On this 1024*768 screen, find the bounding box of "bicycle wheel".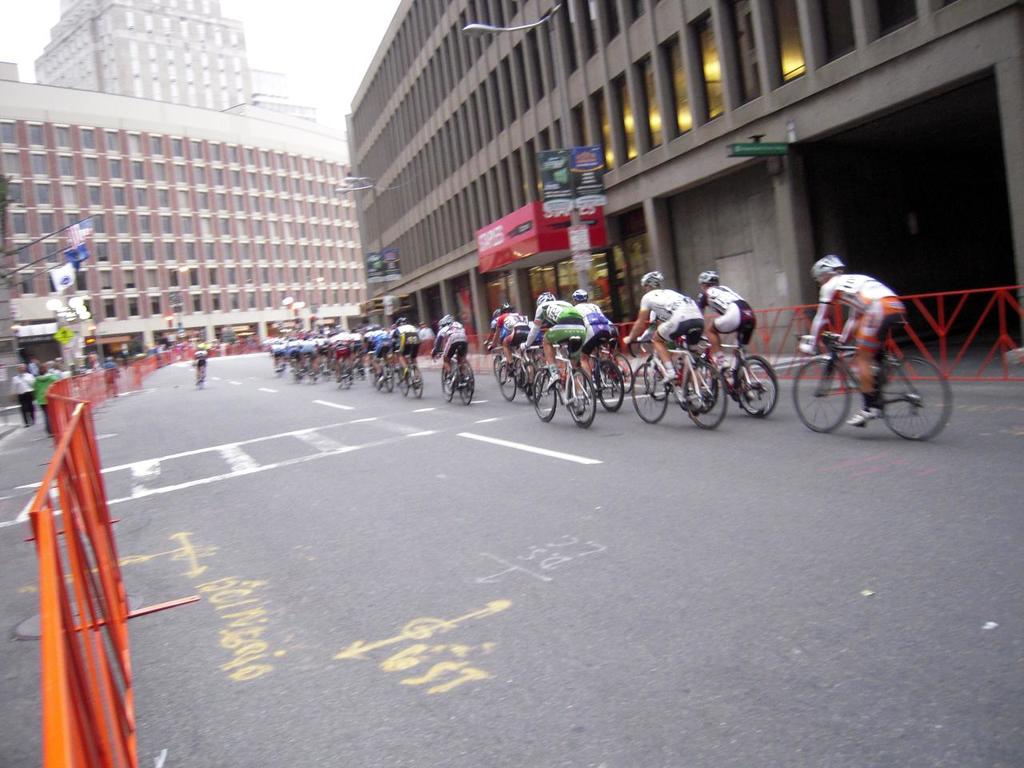
Bounding box: [566,370,595,426].
